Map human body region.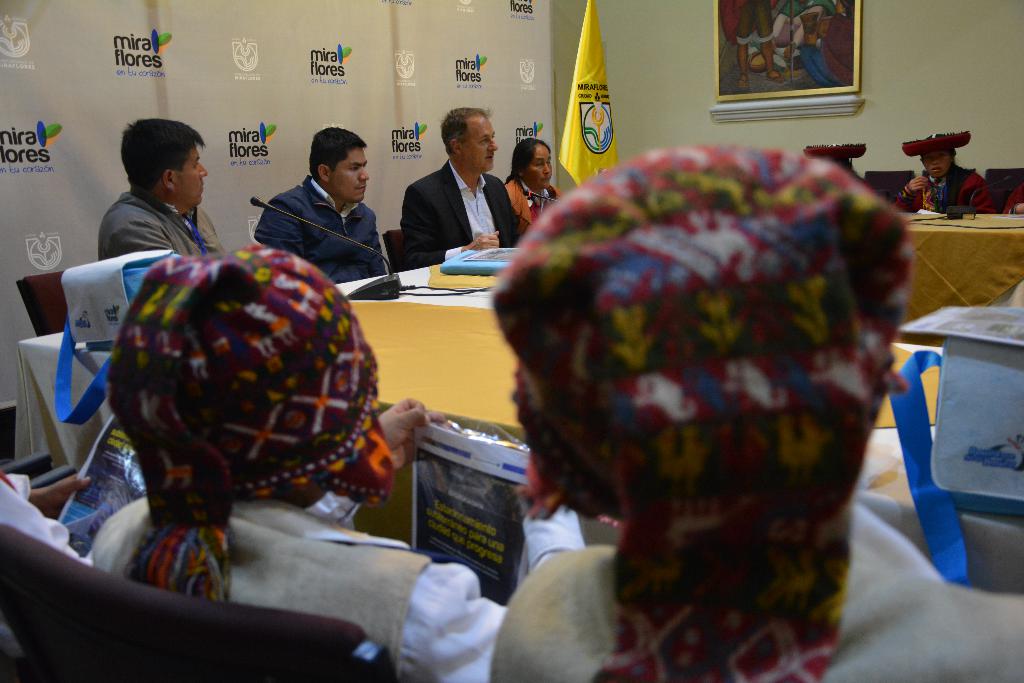
Mapped to box=[399, 160, 534, 279].
